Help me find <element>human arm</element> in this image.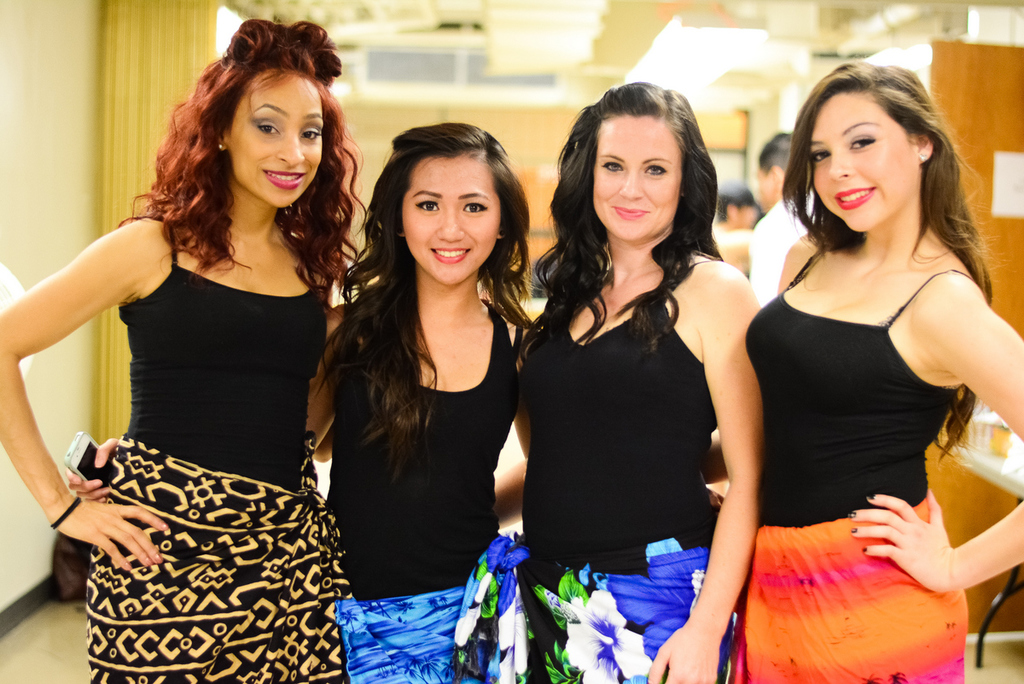
Found it: l=297, t=306, r=335, b=450.
